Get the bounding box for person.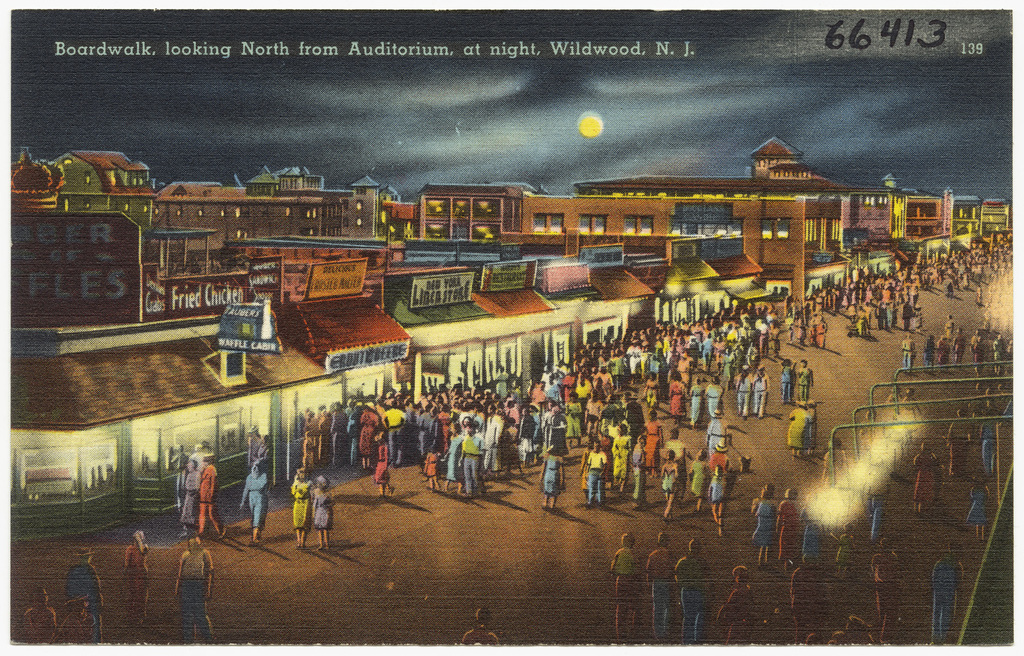
region(640, 529, 676, 650).
